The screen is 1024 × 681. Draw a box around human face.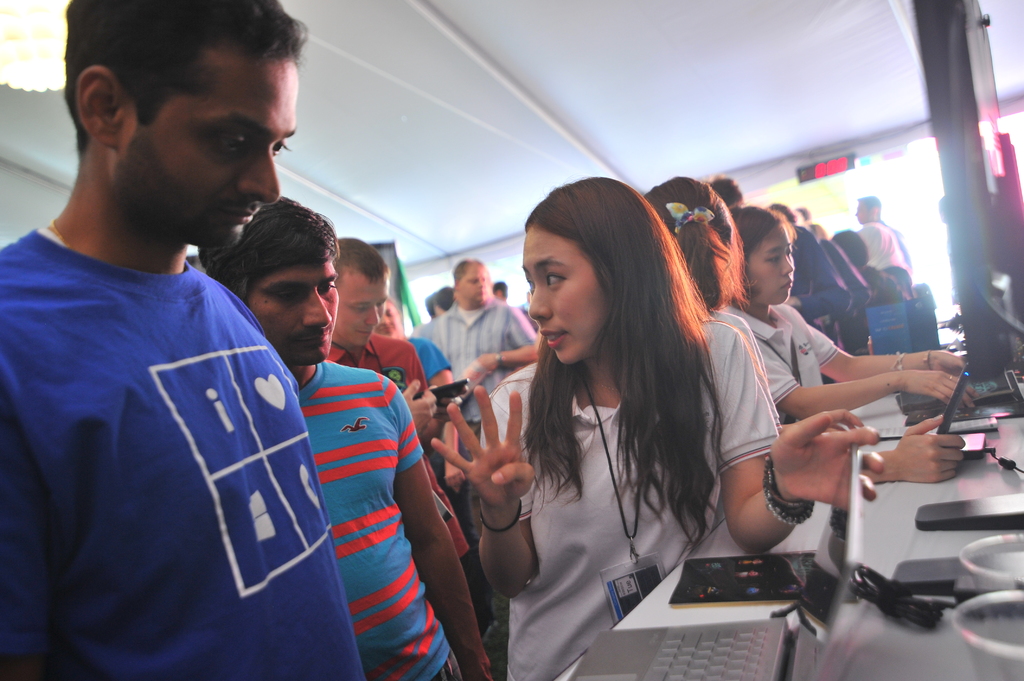
[x1=335, y1=277, x2=392, y2=348].
